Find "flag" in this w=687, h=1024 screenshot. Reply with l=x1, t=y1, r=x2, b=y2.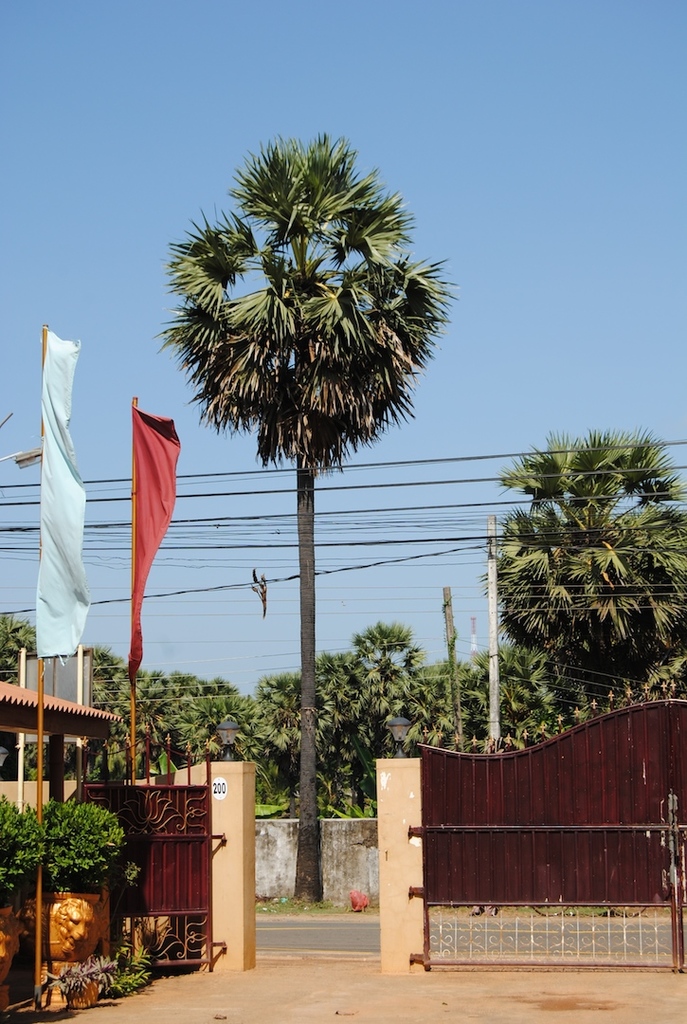
l=34, t=322, r=96, b=661.
